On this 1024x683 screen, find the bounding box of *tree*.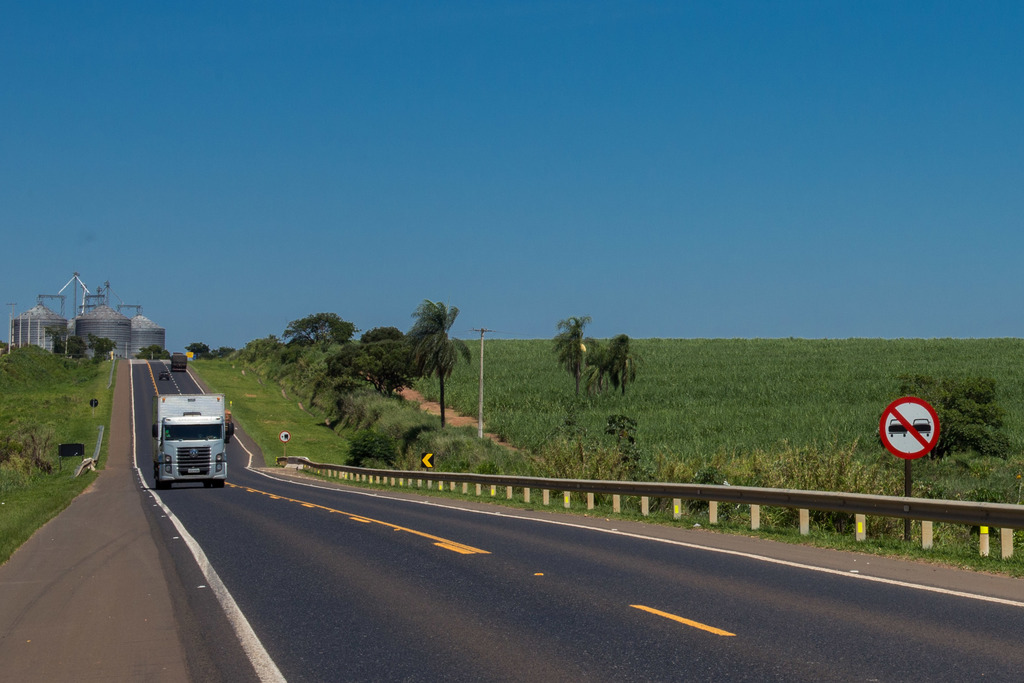
Bounding box: crop(134, 345, 175, 362).
